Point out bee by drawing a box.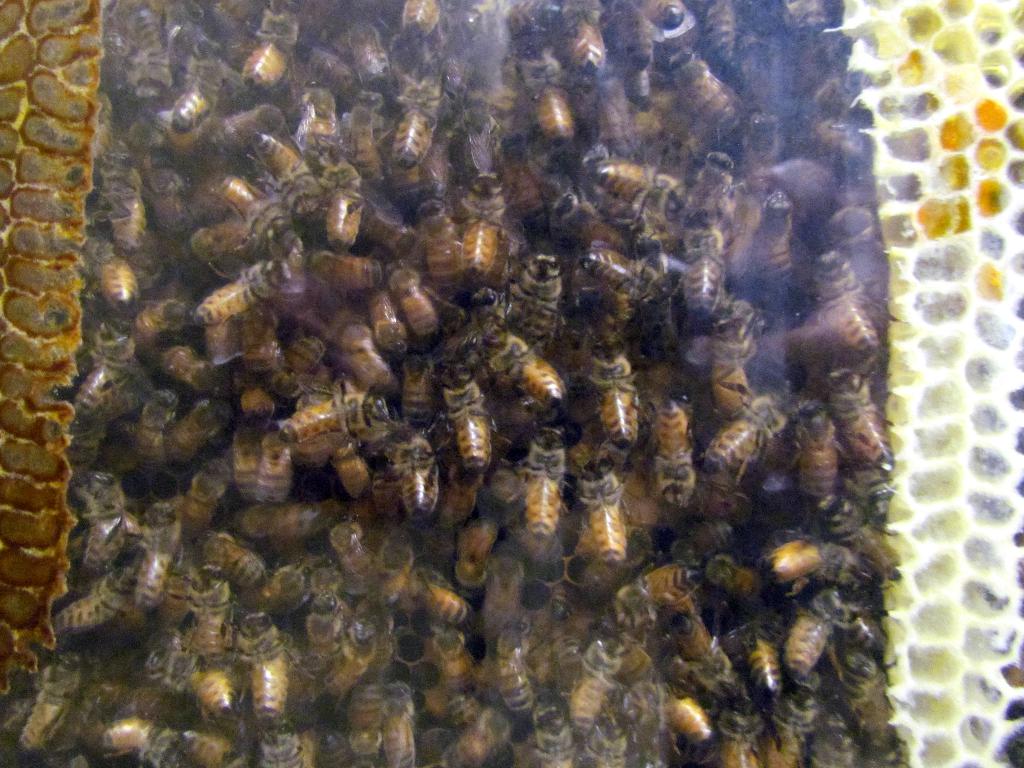
select_region(653, 379, 700, 503).
